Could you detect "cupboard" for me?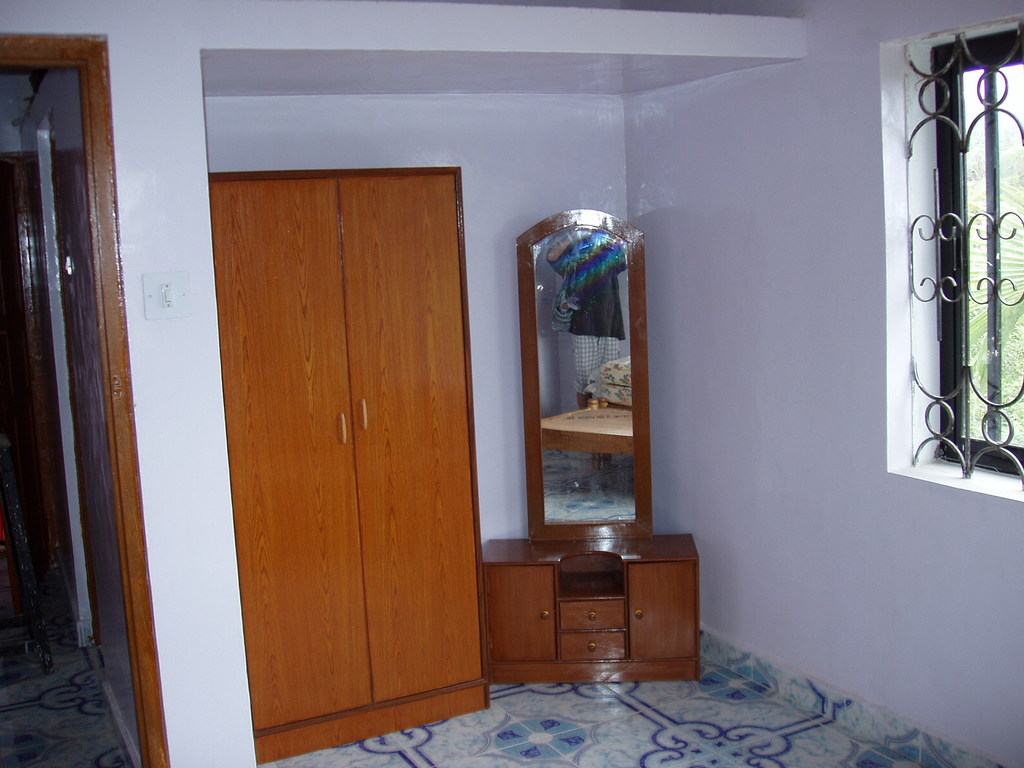
Detection result: [205,163,492,767].
